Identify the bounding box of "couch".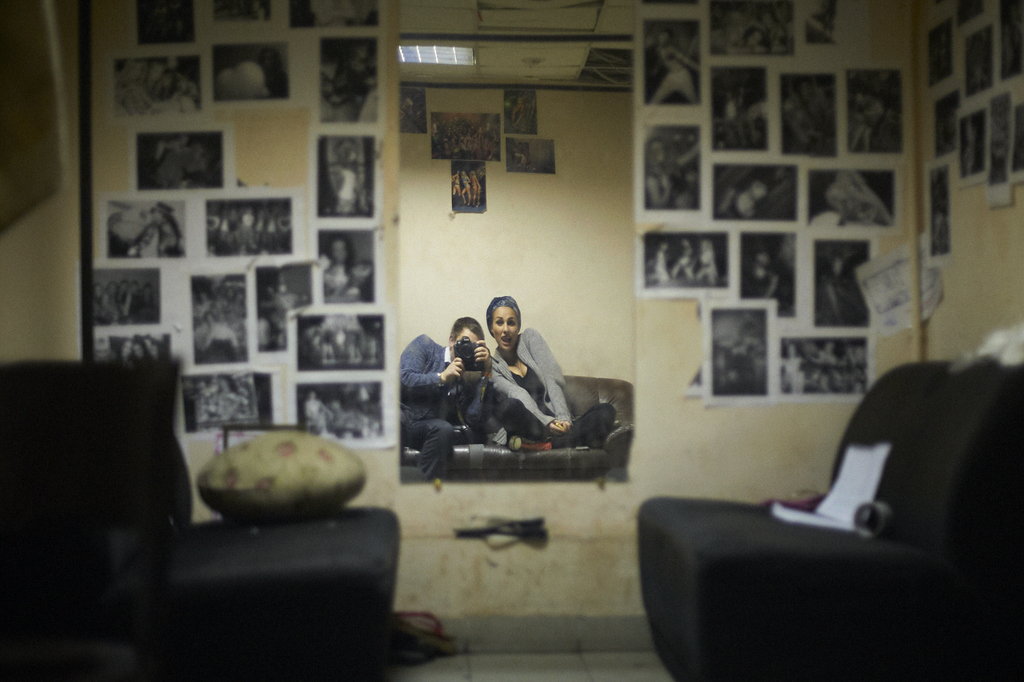
638,364,994,681.
